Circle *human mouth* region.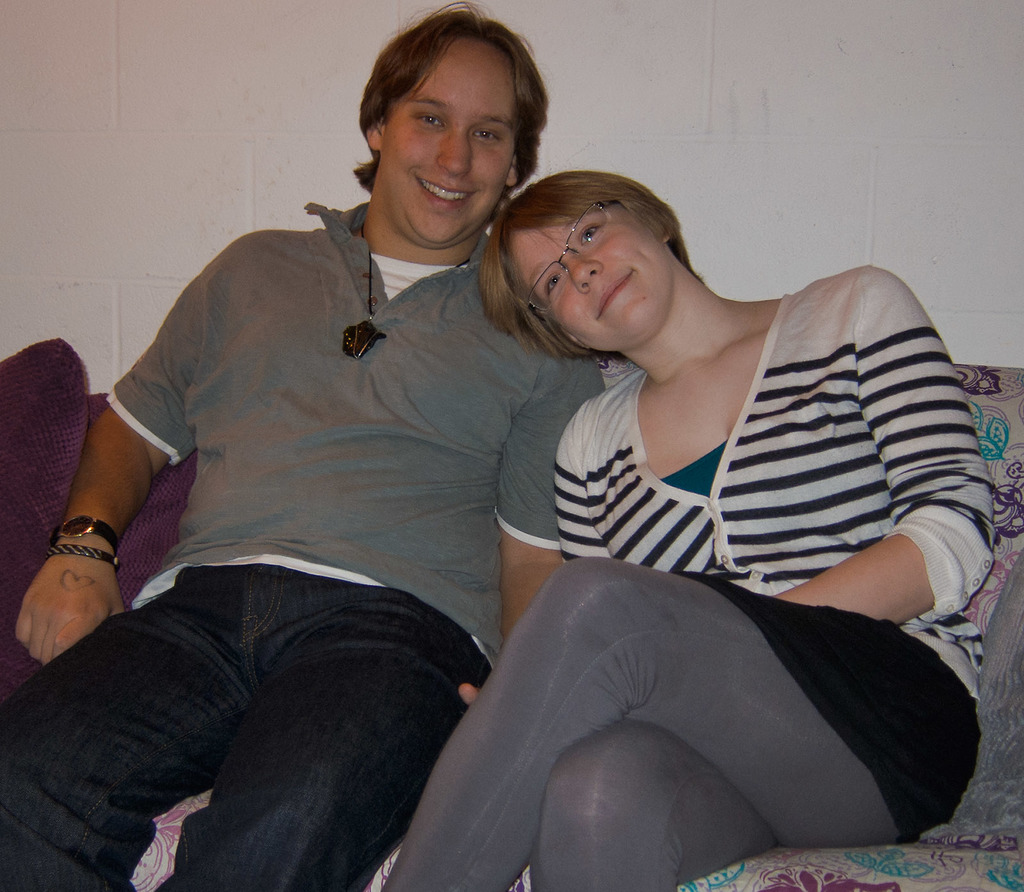
Region: crop(588, 264, 634, 318).
